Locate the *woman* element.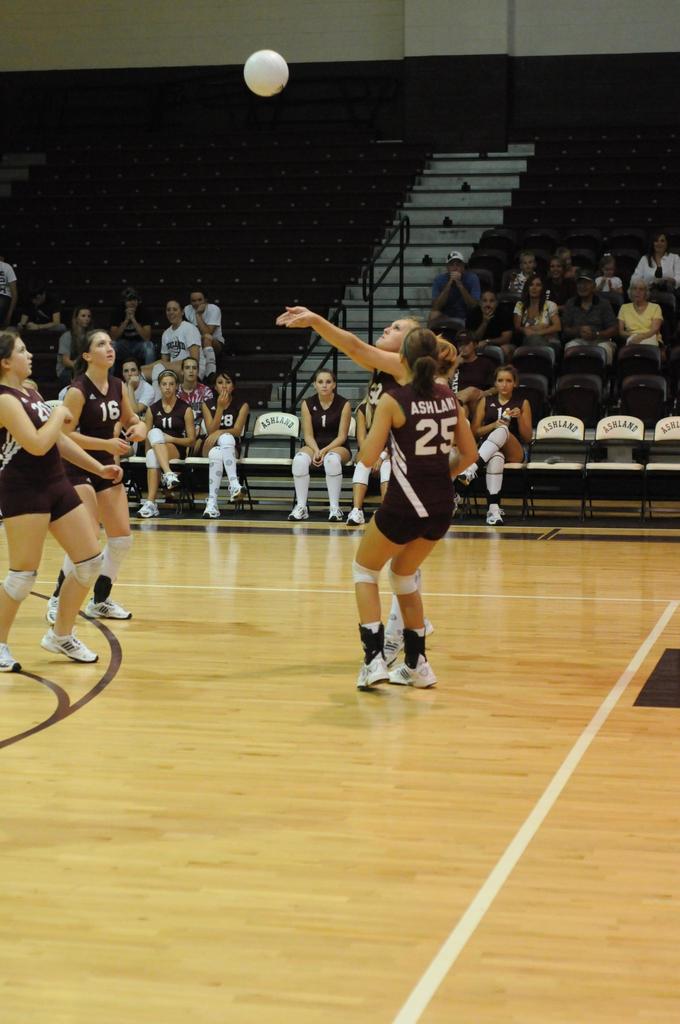
Element bbox: l=513, t=276, r=556, b=351.
